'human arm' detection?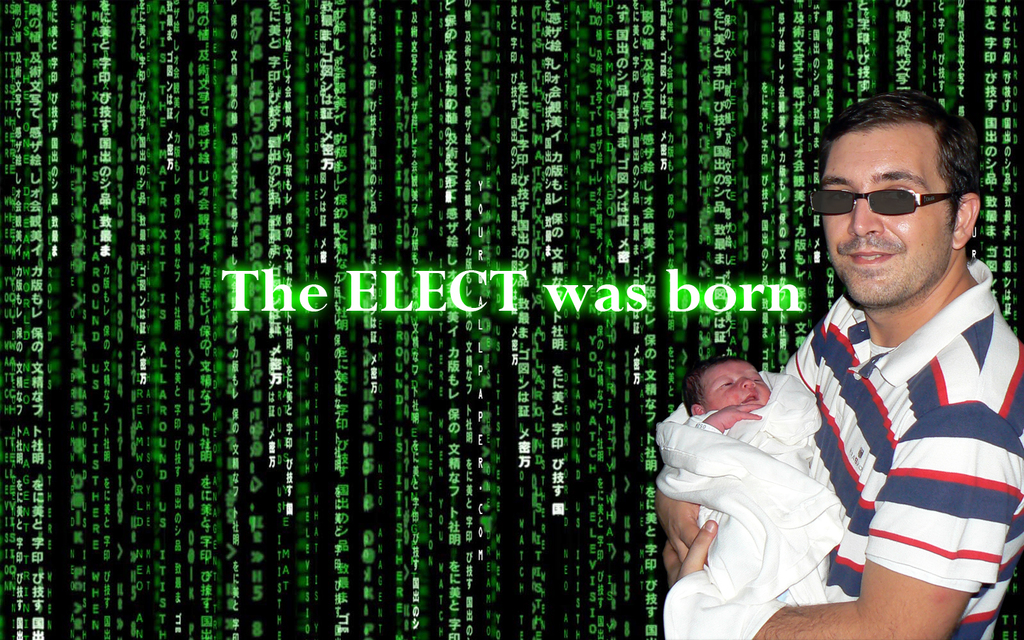
Rect(660, 489, 710, 567)
